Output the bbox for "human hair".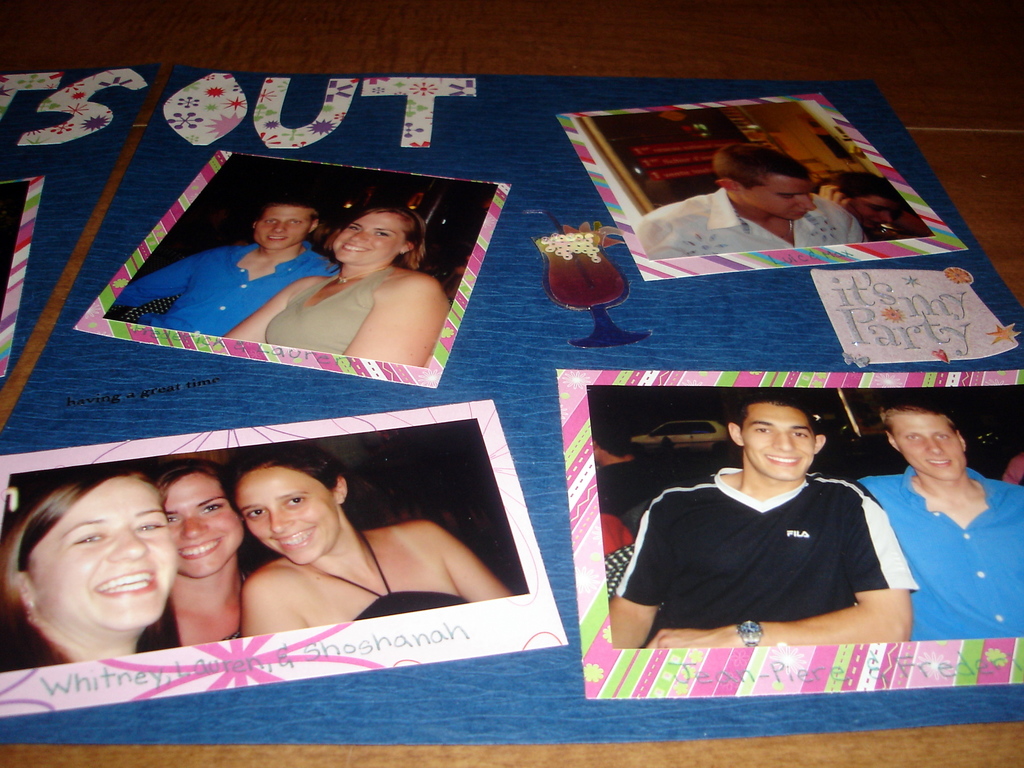
(x1=320, y1=204, x2=428, y2=273).
